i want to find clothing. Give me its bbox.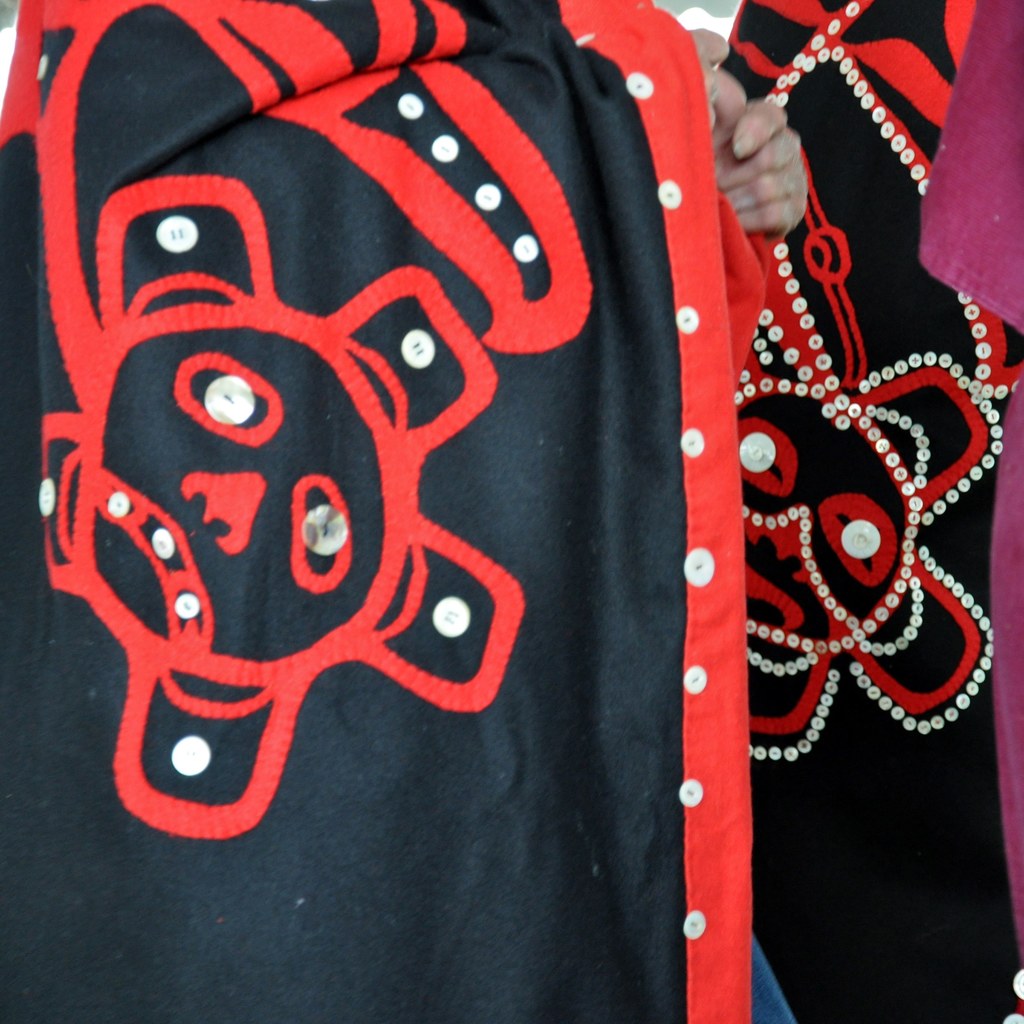
bbox(0, 0, 758, 1023).
